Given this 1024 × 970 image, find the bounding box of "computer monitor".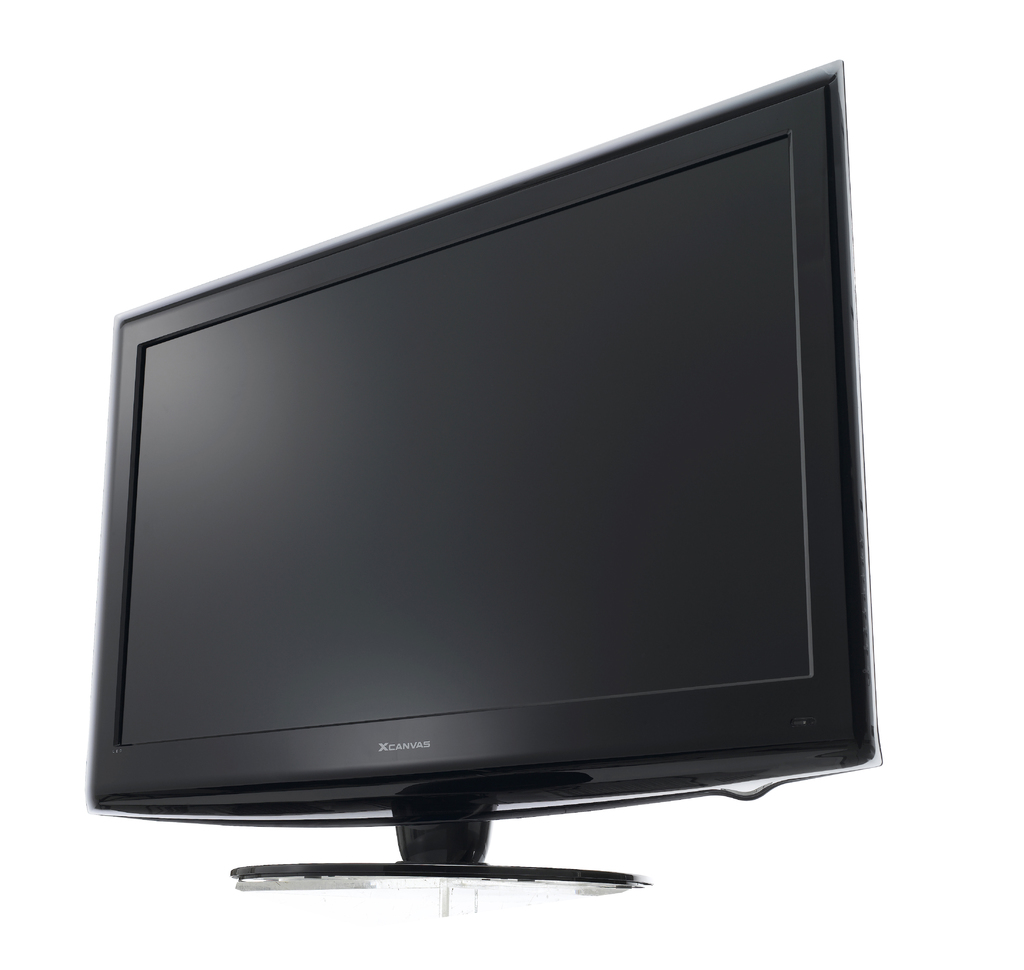
bbox=[65, 55, 892, 905].
